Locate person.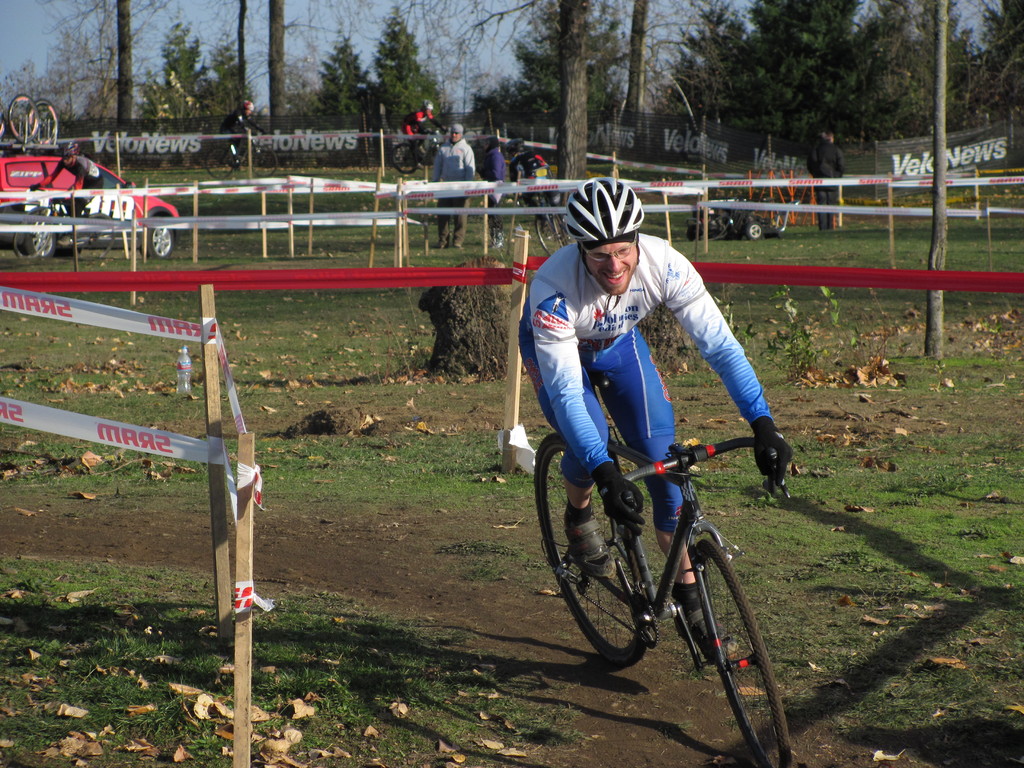
Bounding box: BBox(511, 177, 792, 673).
